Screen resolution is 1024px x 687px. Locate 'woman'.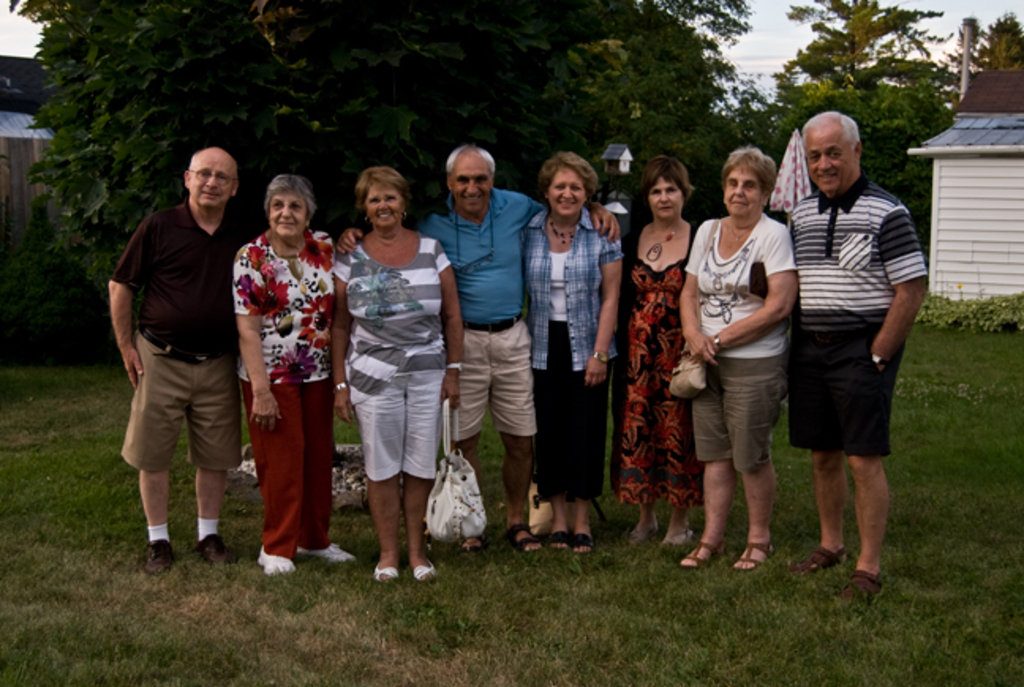
detection(619, 153, 697, 546).
